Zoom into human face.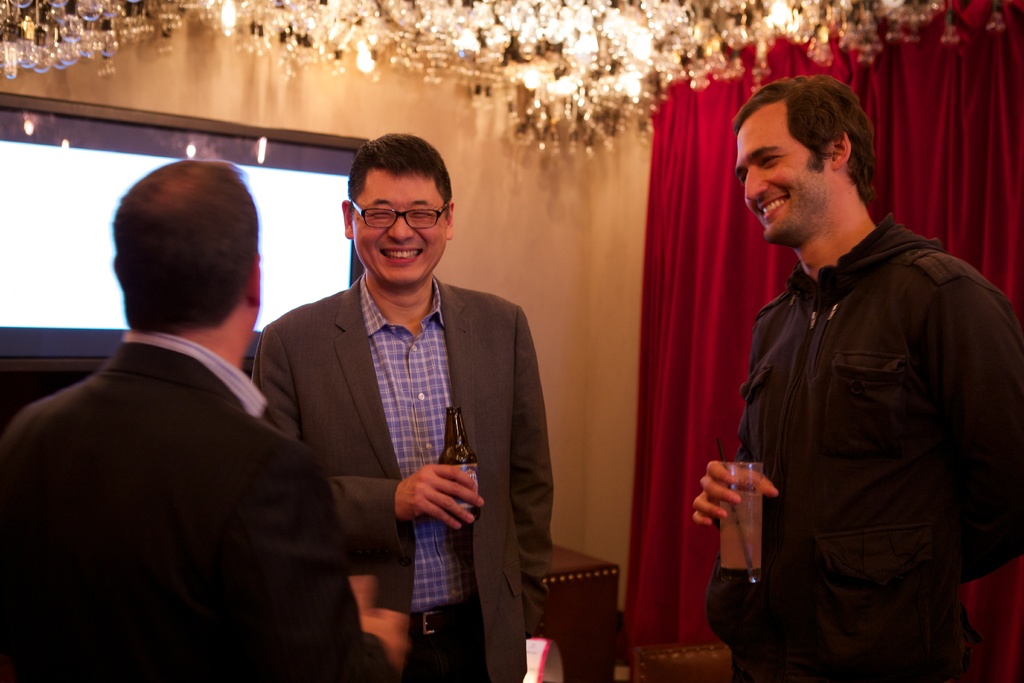
Zoom target: bbox=(734, 101, 836, 242).
